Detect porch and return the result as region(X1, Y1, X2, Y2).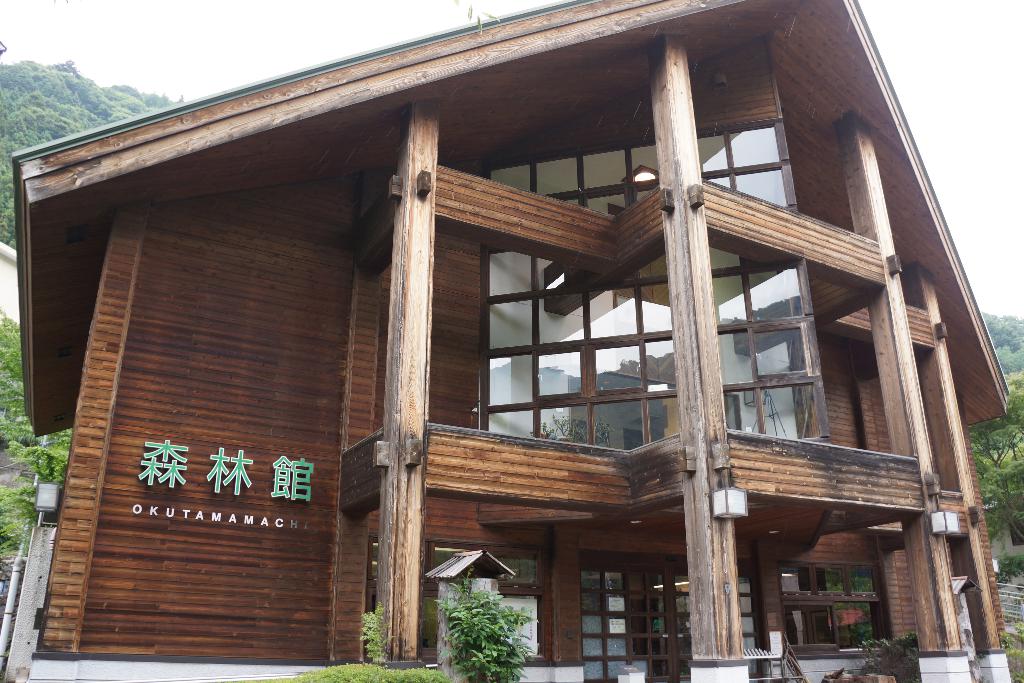
region(552, 621, 919, 682).
